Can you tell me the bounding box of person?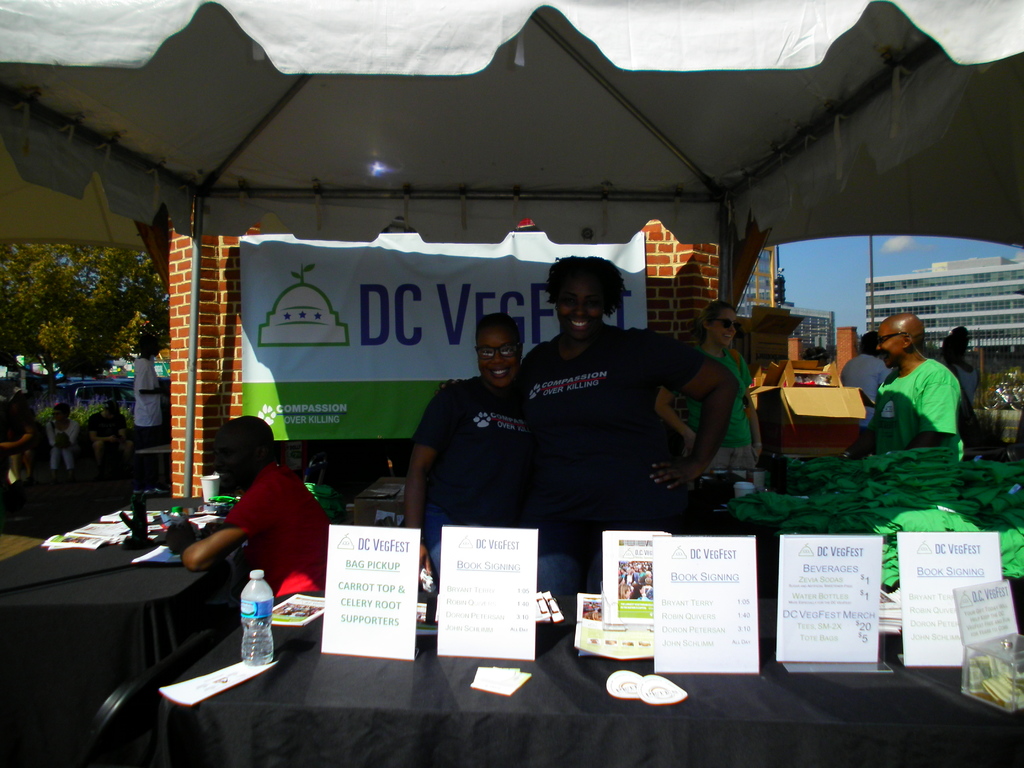
848:314:967:463.
